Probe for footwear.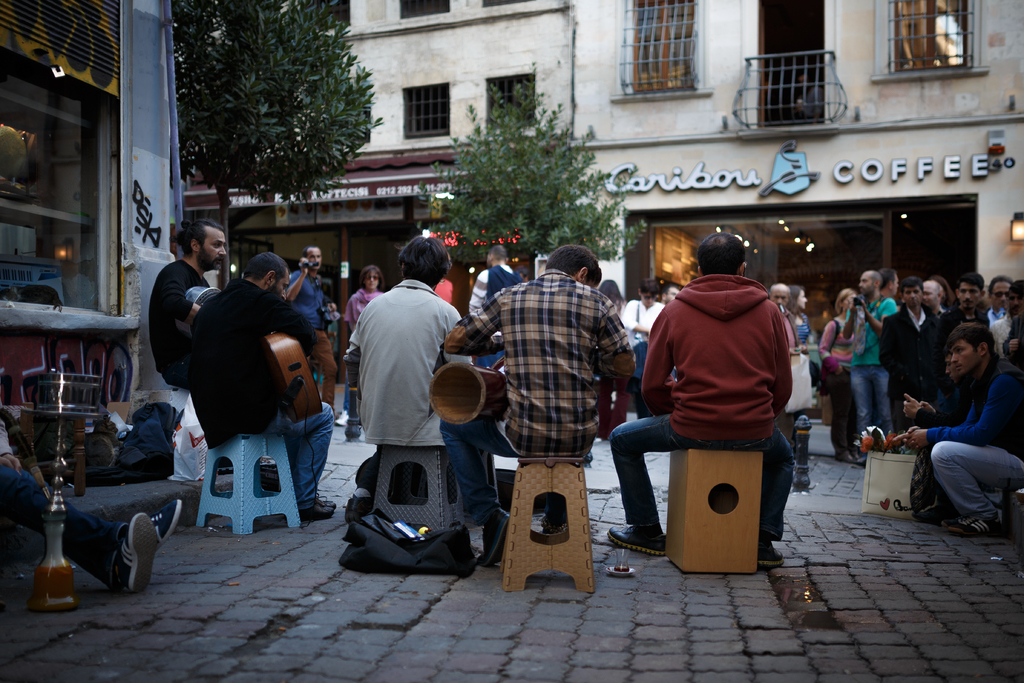
Probe result: (762,536,782,567).
